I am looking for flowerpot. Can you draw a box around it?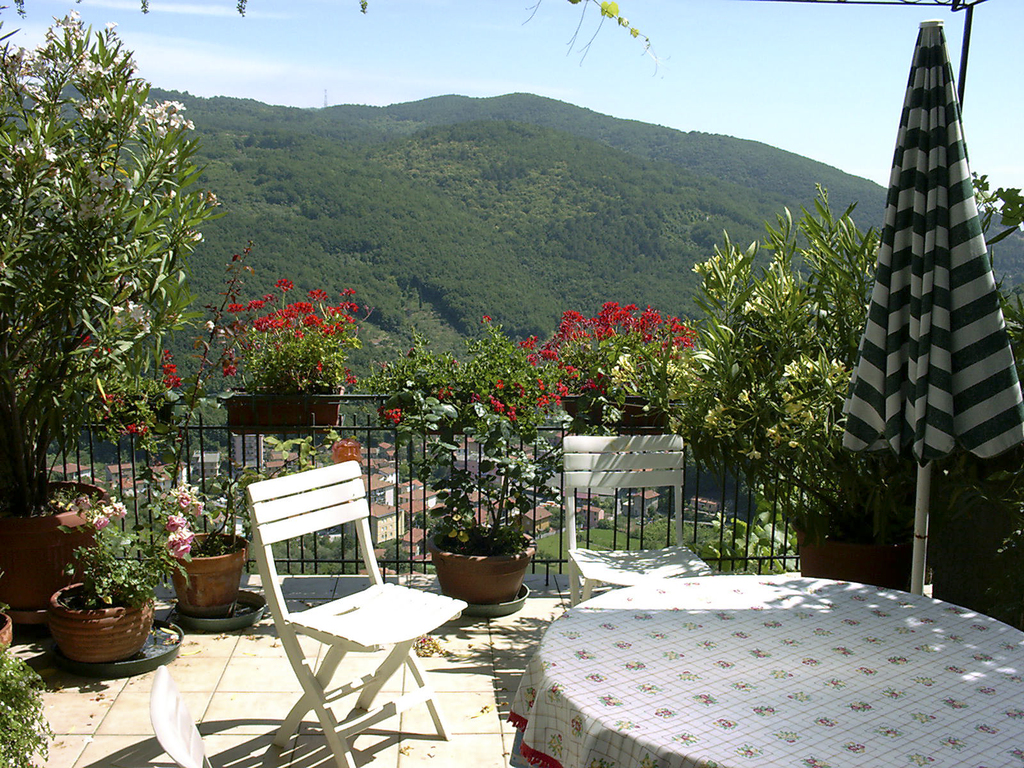
Sure, the bounding box is left=161, top=532, right=250, bottom=619.
